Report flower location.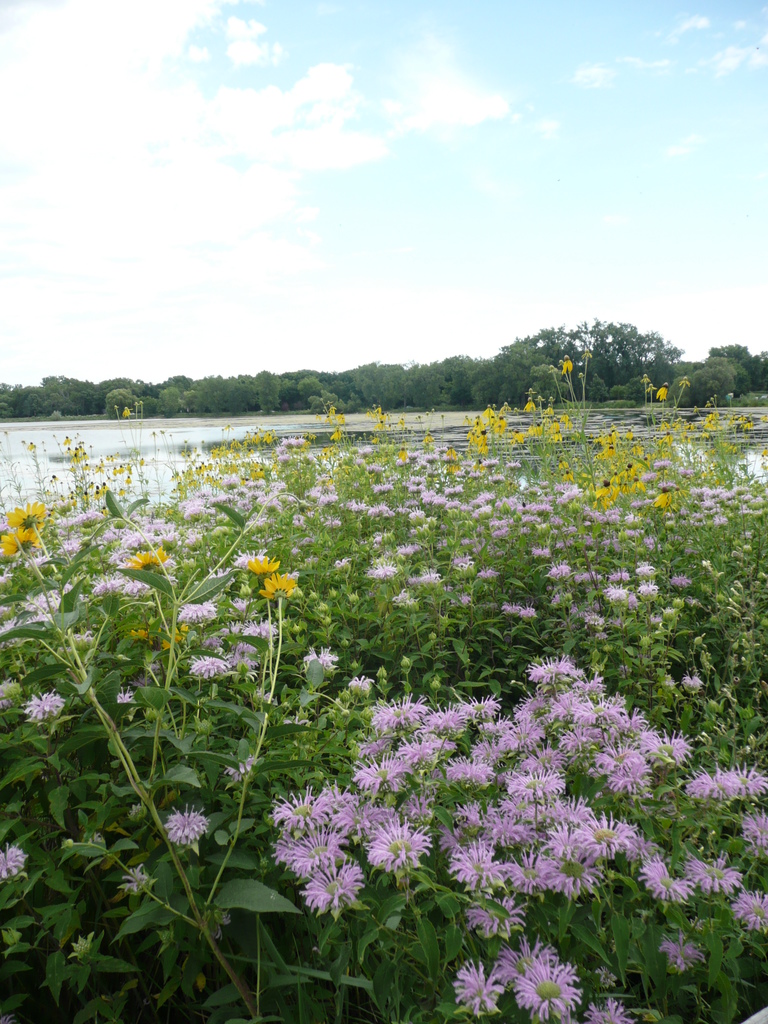
Report: bbox(173, 597, 214, 621).
